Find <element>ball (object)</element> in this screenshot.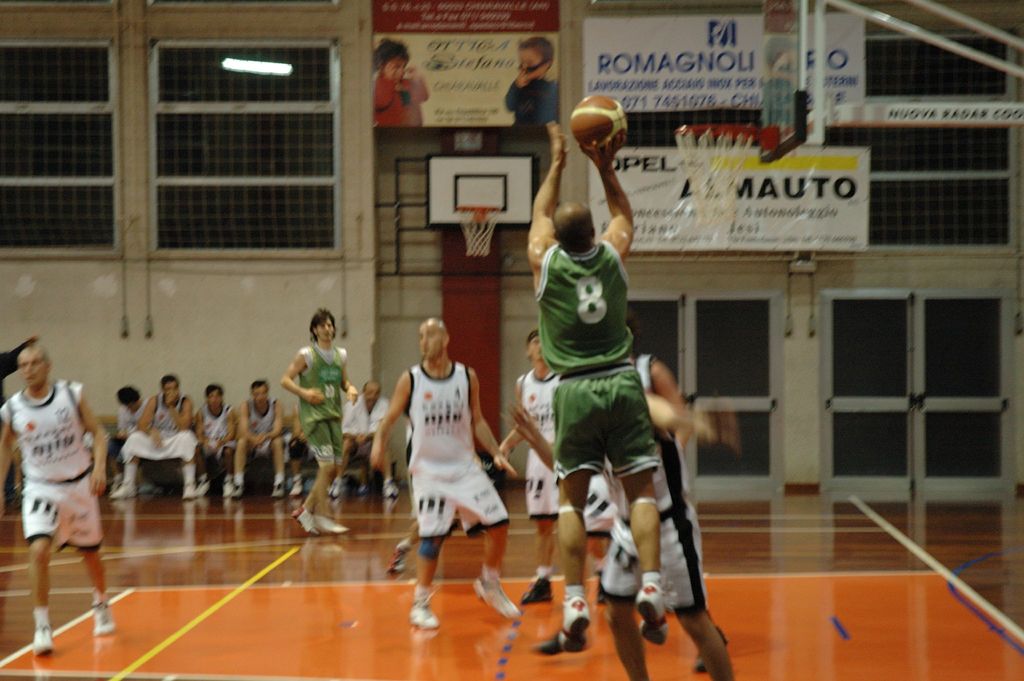
The bounding box for <element>ball (object)</element> is bbox=[572, 95, 623, 149].
